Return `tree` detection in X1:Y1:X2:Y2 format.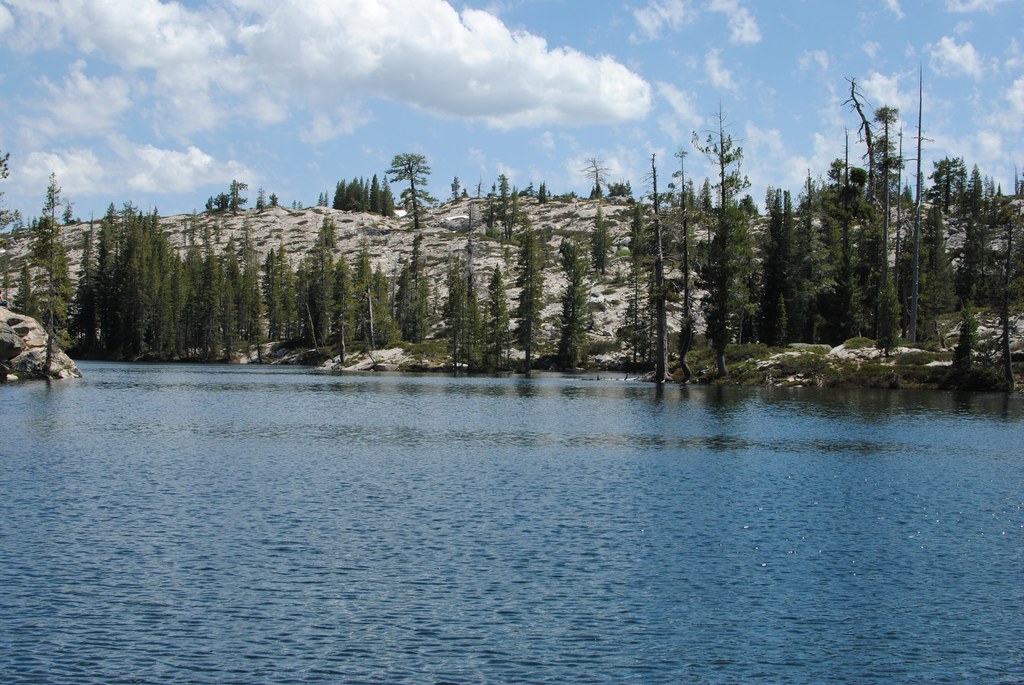
226:175:248:198.
